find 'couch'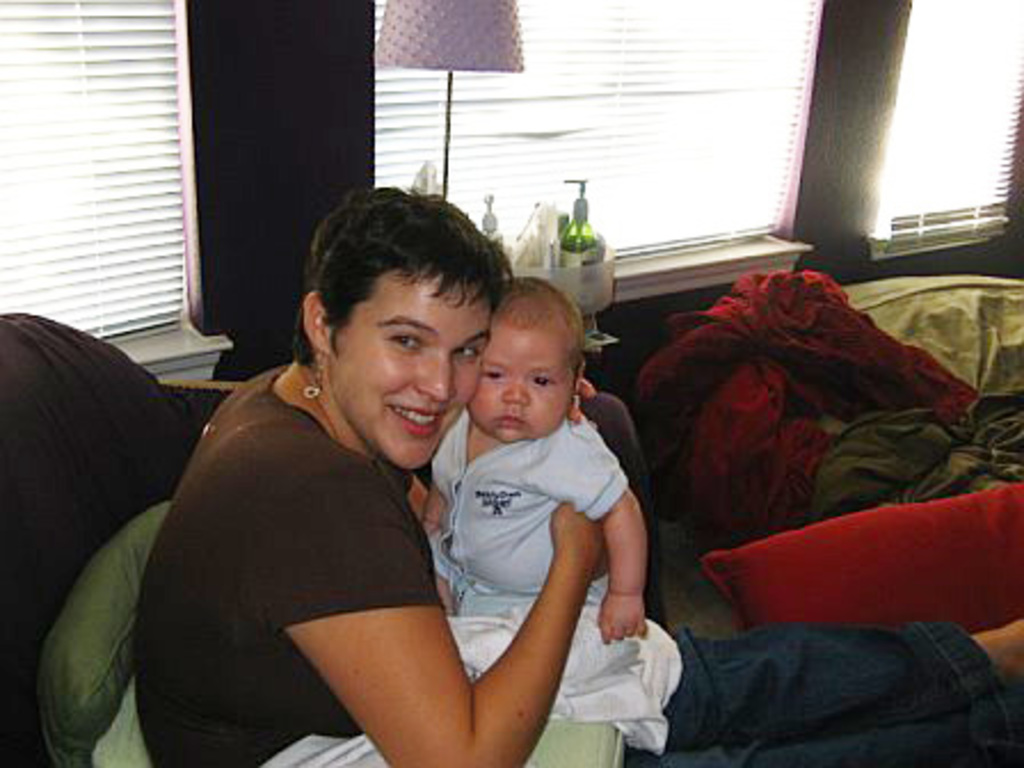
locate(66, 240, 901, 757)
